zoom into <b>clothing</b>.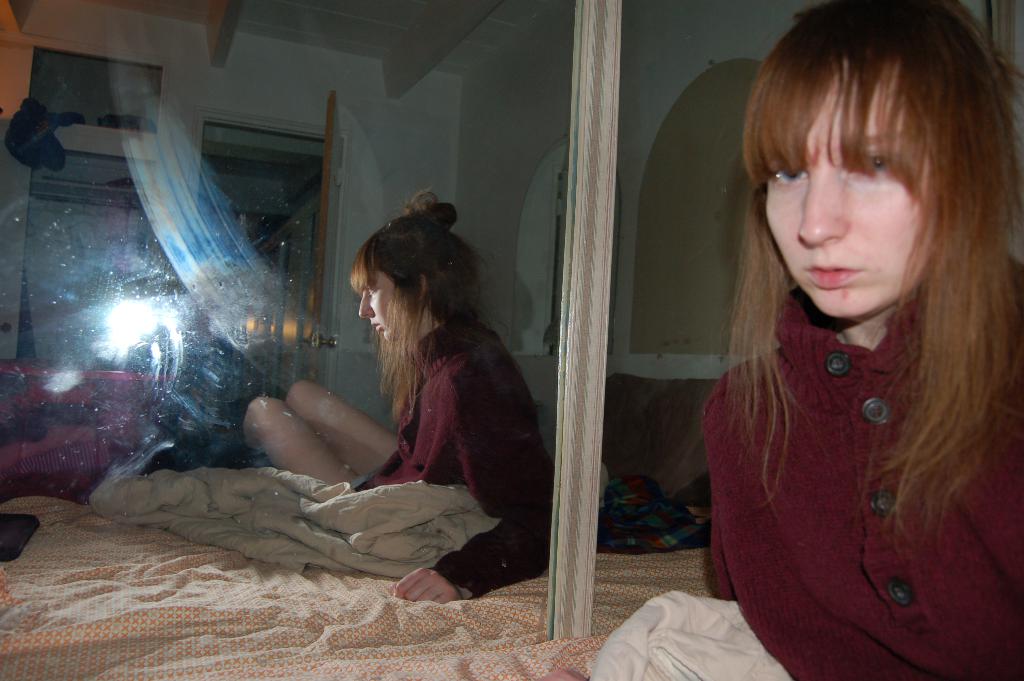
Zoom target: crop(708, 287, 1023, 680).
